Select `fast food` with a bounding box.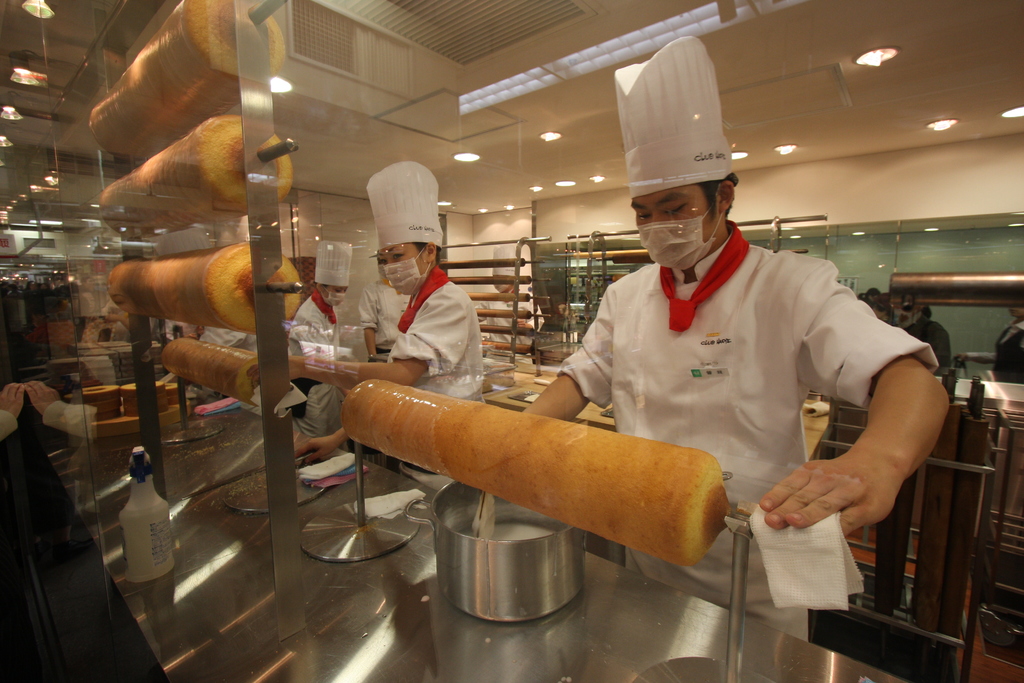
99 122 291 229.
